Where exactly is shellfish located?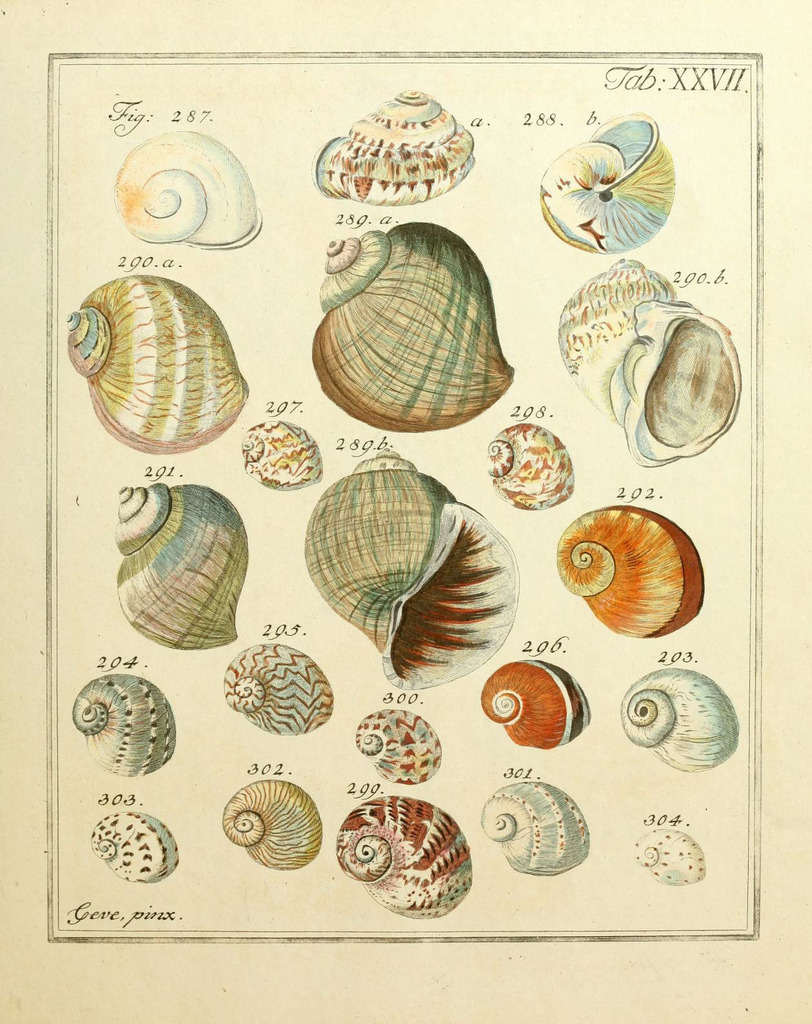
Its bounding box is <bbox>72, 264, 241, 445</bbox>.
